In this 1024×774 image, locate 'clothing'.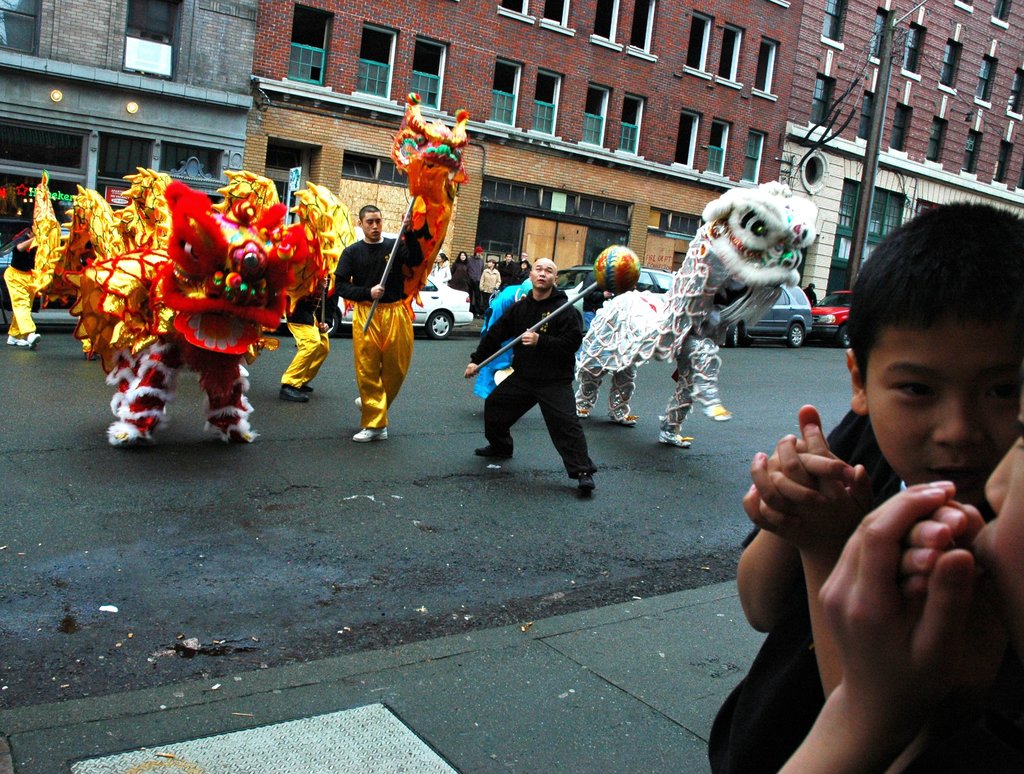
Bounding box: bbox(471, 263, 508, 287).
